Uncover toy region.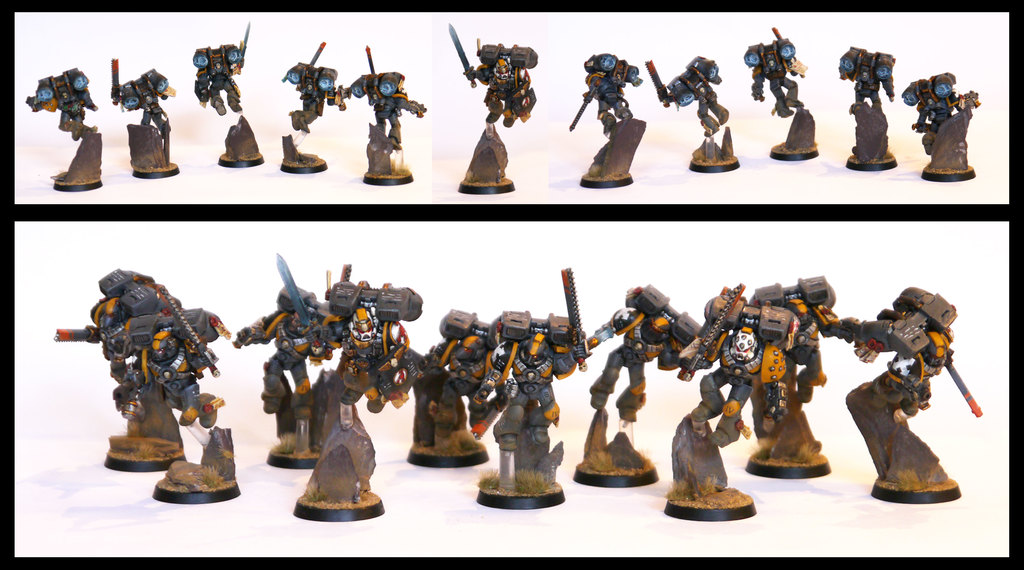
Uncovered: x1=19, y1=63, x2=110, y2=194.
